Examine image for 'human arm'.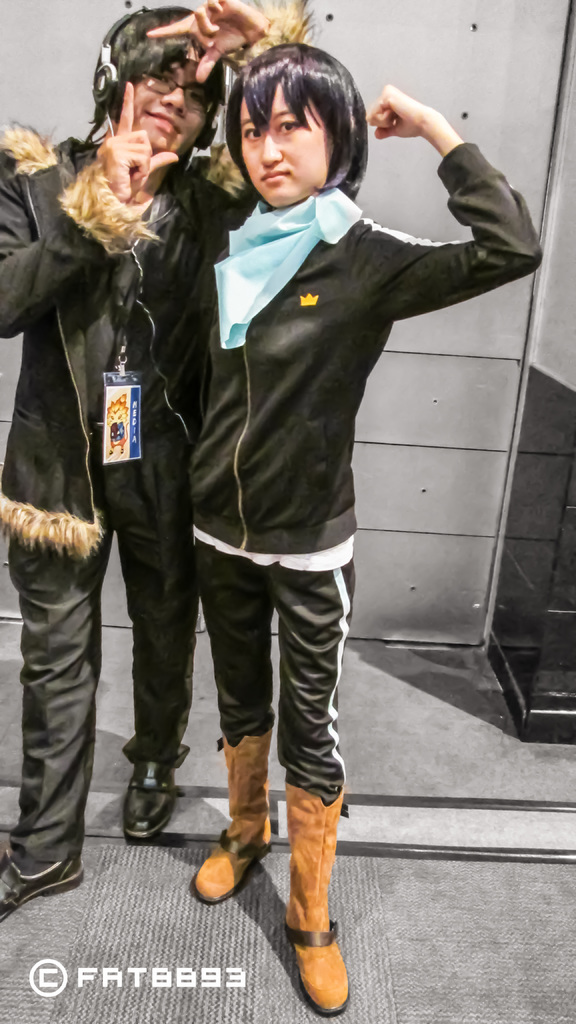
Examination result: {"left": 0, "top": 81, "right": 195, "bottom": 342}.
